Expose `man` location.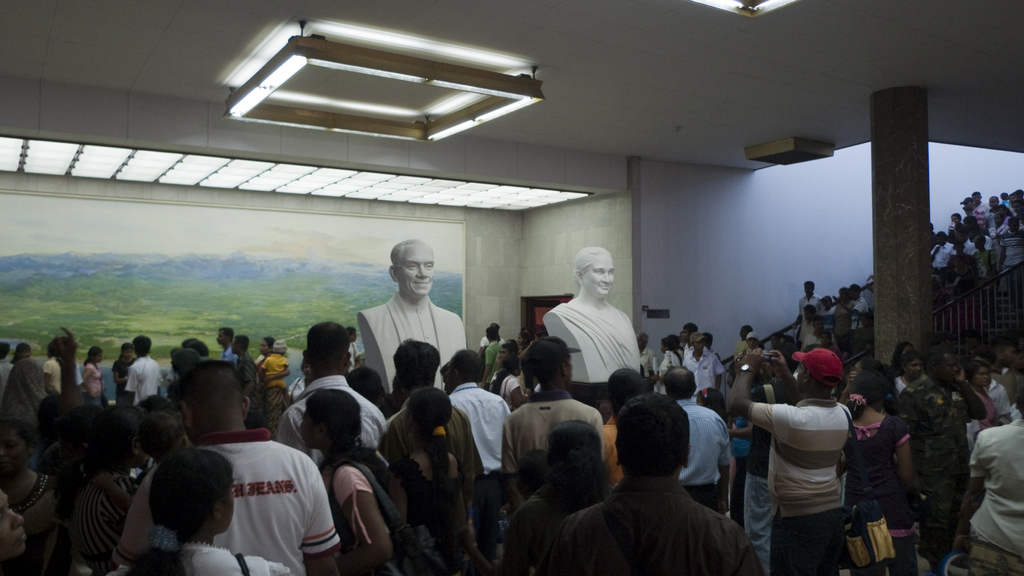
Exposed at <box>440,341,505,575</box>.
